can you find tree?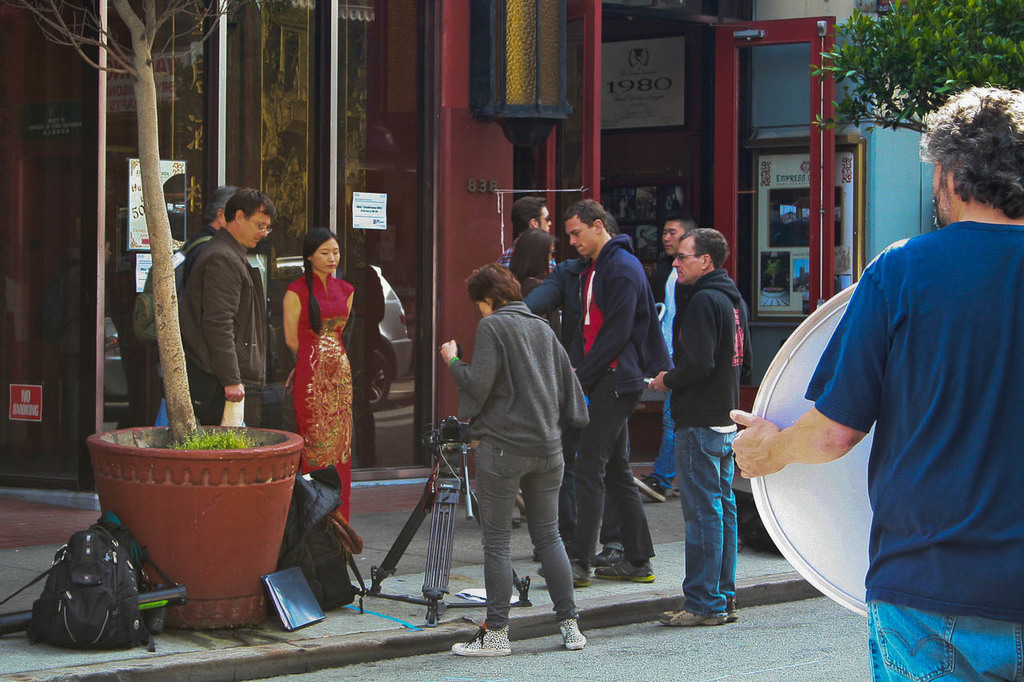
Yes, bounding box: (814, 0, 1023, 135).
